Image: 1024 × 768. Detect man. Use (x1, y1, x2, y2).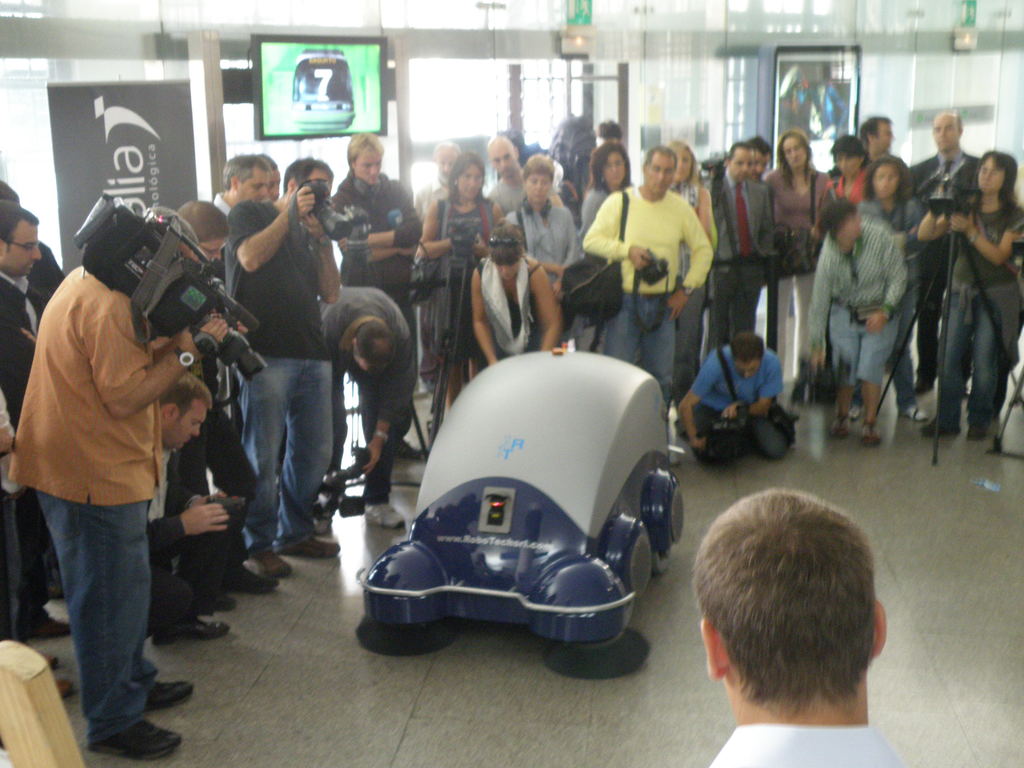
(825, 111, 914, 204).
